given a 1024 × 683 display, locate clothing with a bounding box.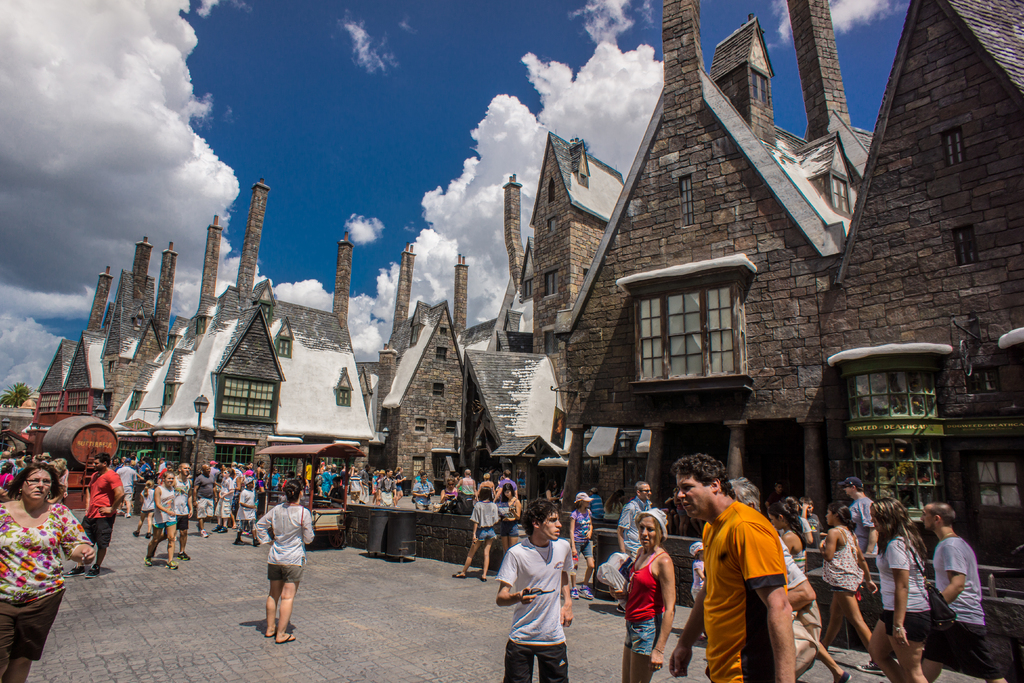
Located: Rect(877, 531, 929, 637).
